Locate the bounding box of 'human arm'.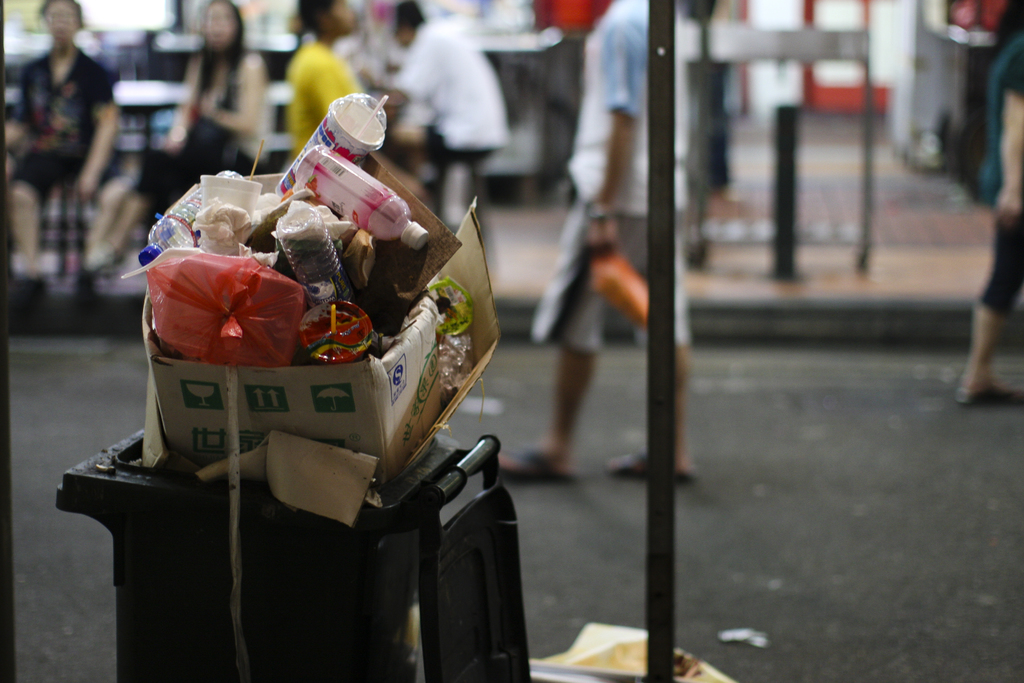
Bounding box: Rect(200, 51, 266, 145).
